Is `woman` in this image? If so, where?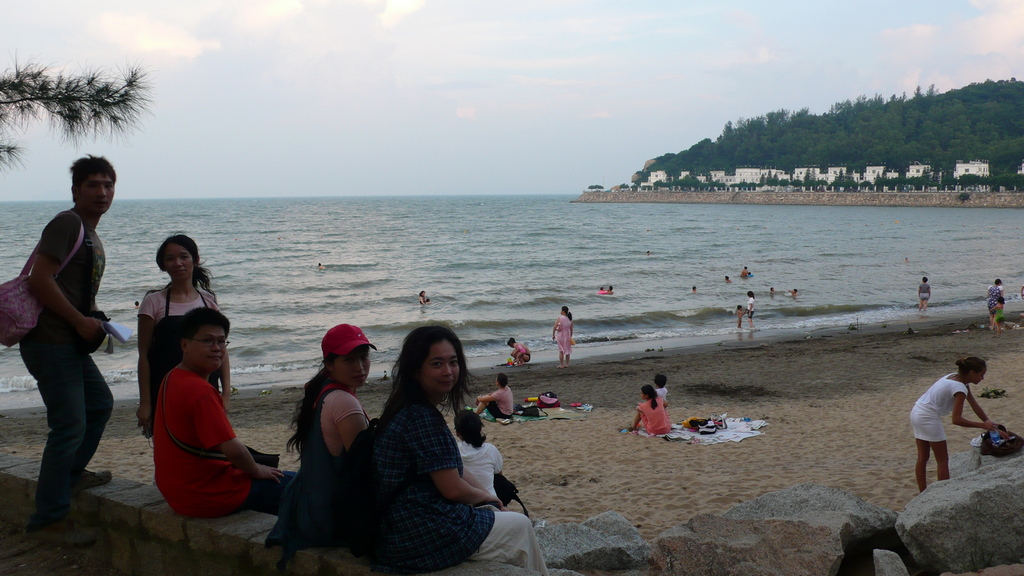
Yes, at {"left": 745, "top": 289, "right": 755, "bottom": 328}.
